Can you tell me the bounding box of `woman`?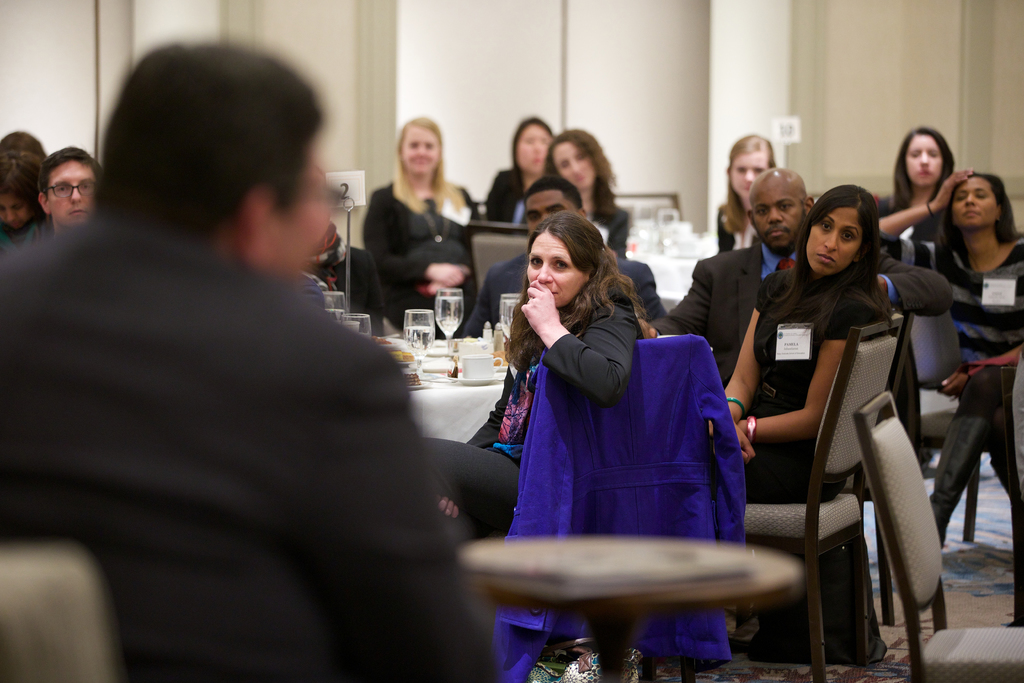
(360,114,481,306).
